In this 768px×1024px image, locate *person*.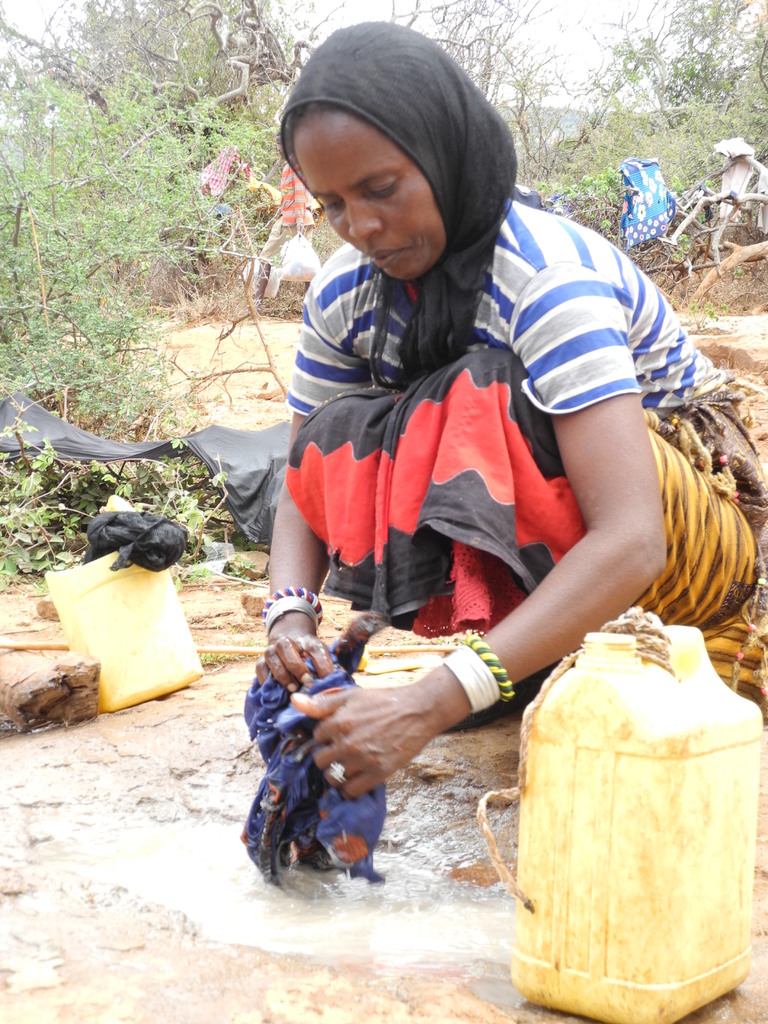
Bounding box: crop(286, 37, 698, 889).
